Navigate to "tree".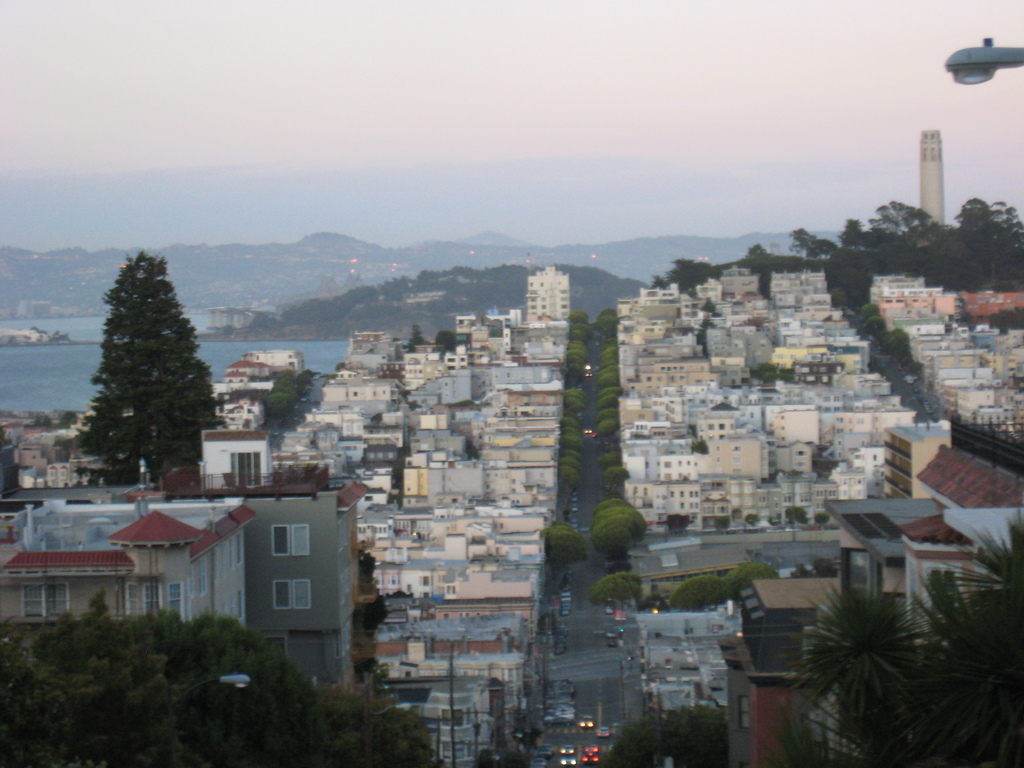
Navigation target: pyautogui.locateOnScreen(563, 448, 588, 467).
